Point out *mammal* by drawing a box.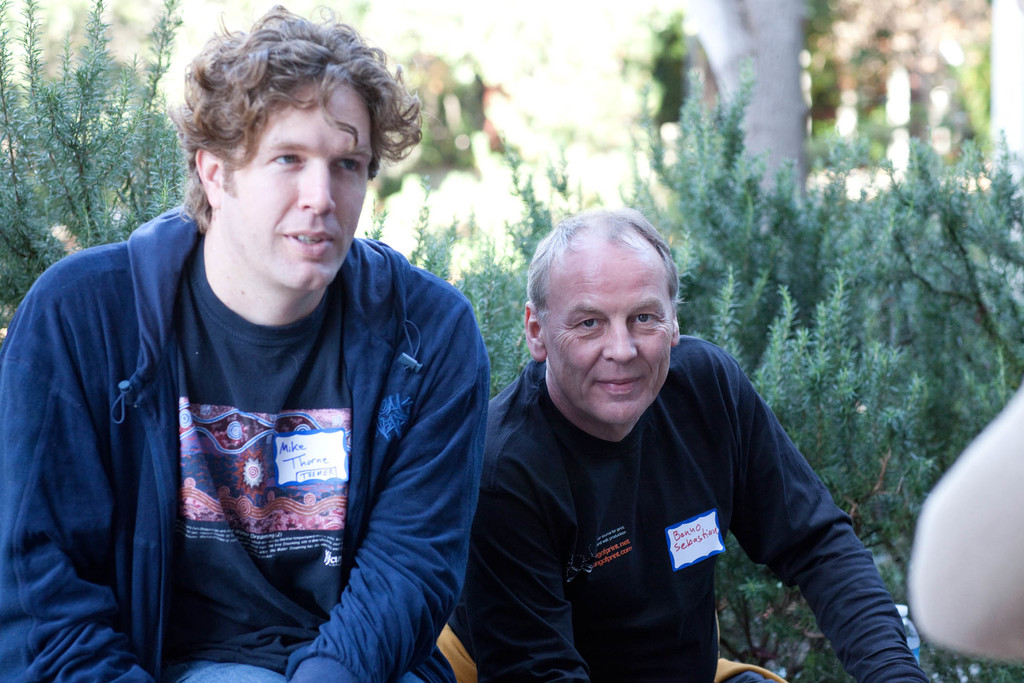
select_region(0, 3, 490, 682).
